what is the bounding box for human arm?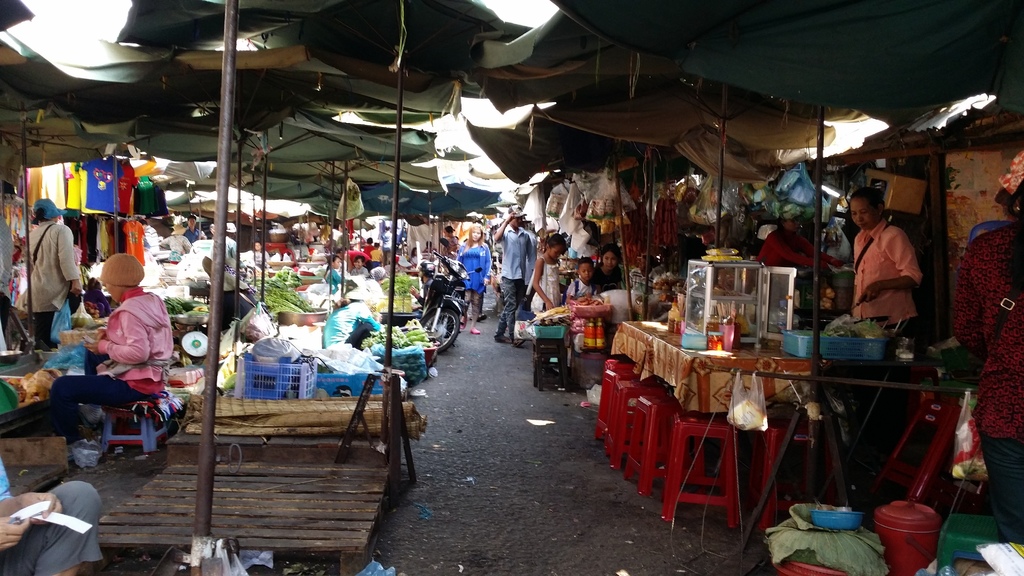
<box>767,230,834,272</box>.
